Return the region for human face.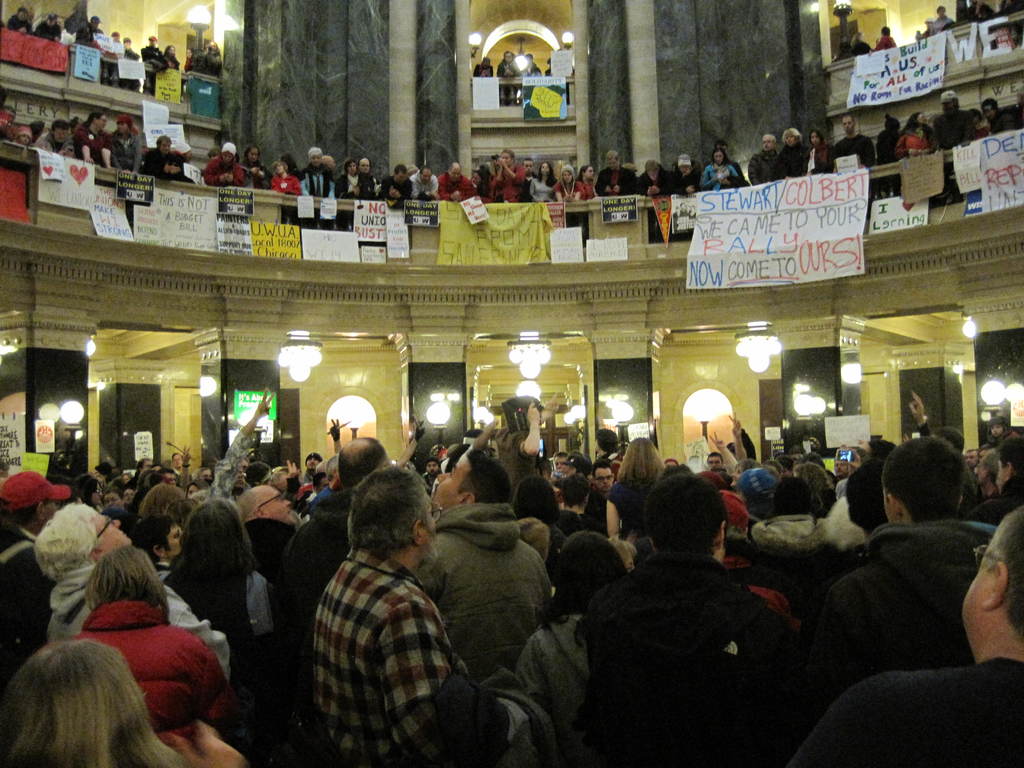
select_region(358, 161, 369, 175).
